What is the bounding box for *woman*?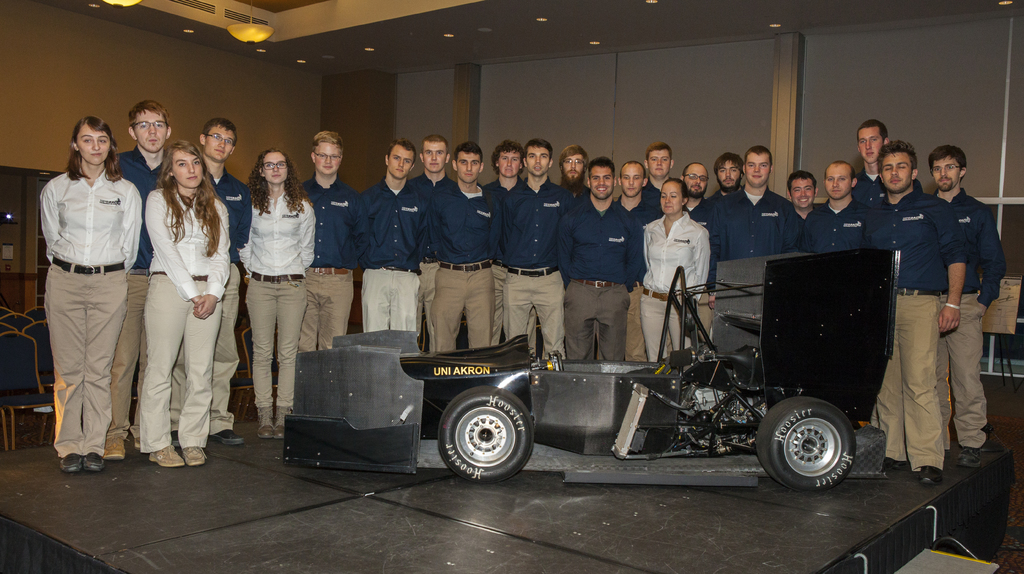
(44, 117, 145, 466).
